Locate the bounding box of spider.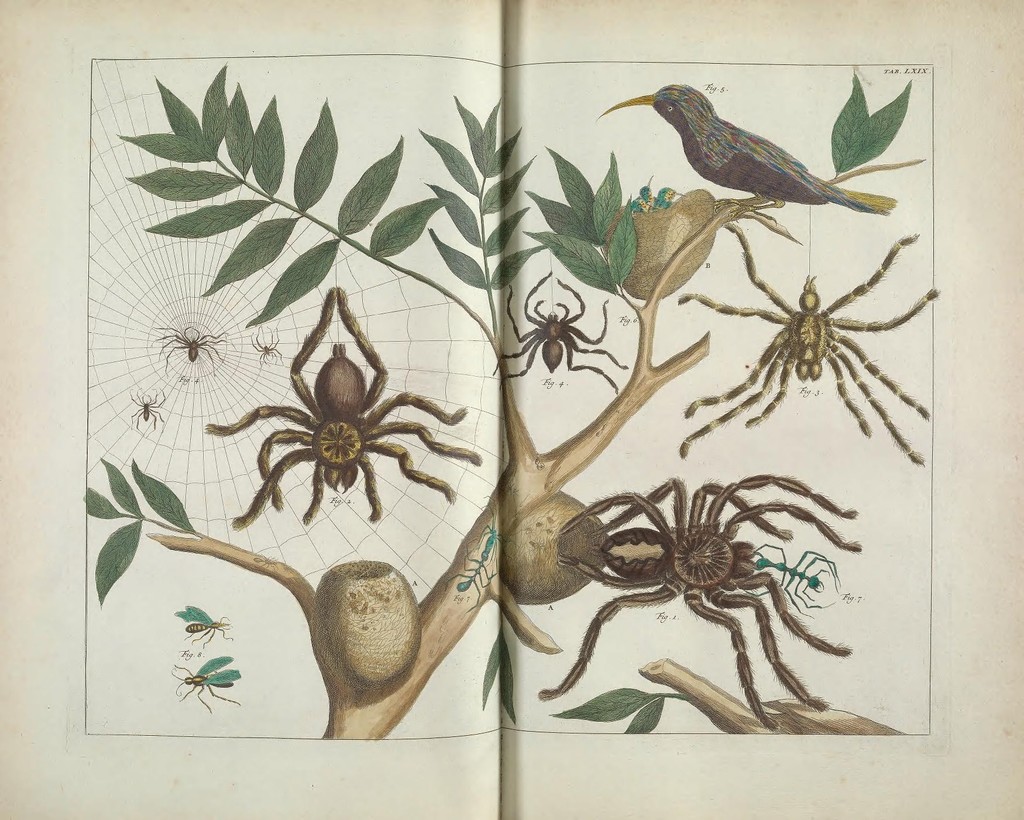
Bounding box: 483,272,631,392.
